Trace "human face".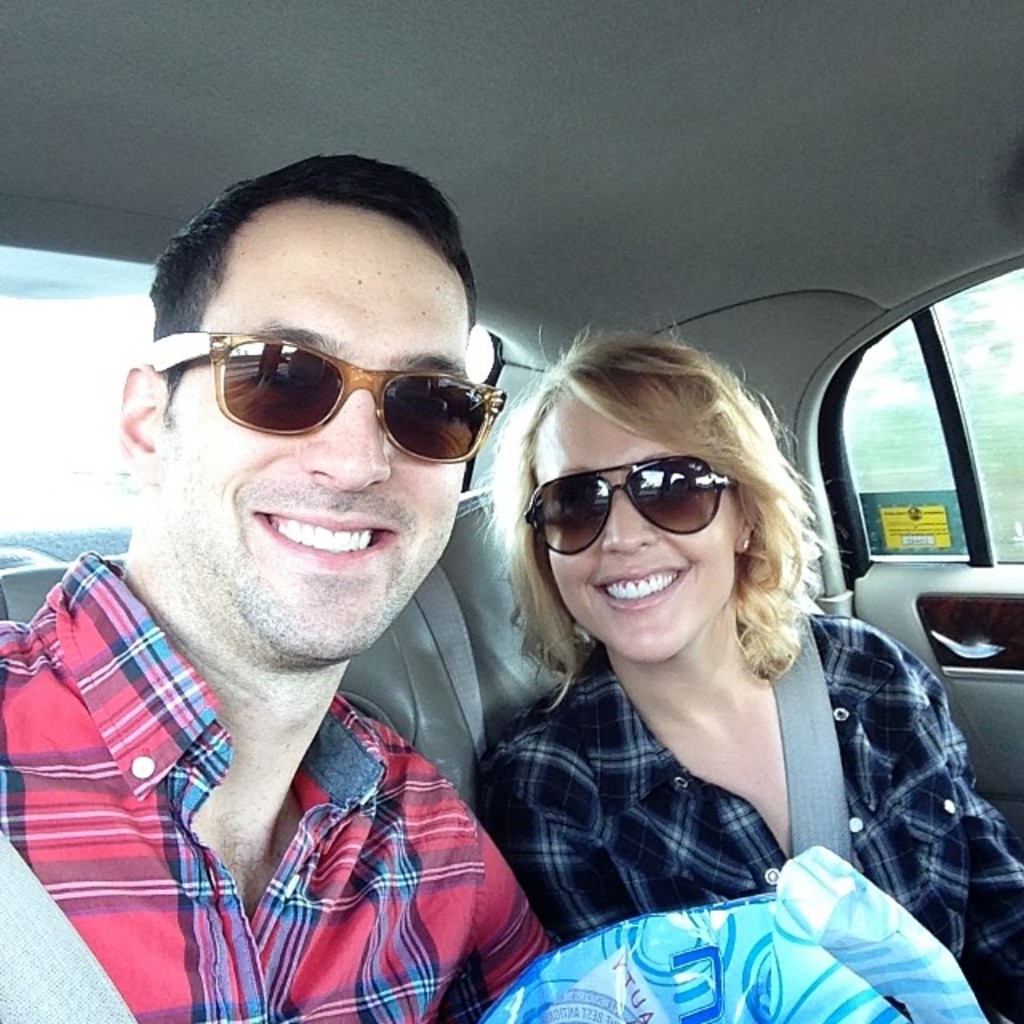
Traced to select_region(523, 384, 736, 664).
